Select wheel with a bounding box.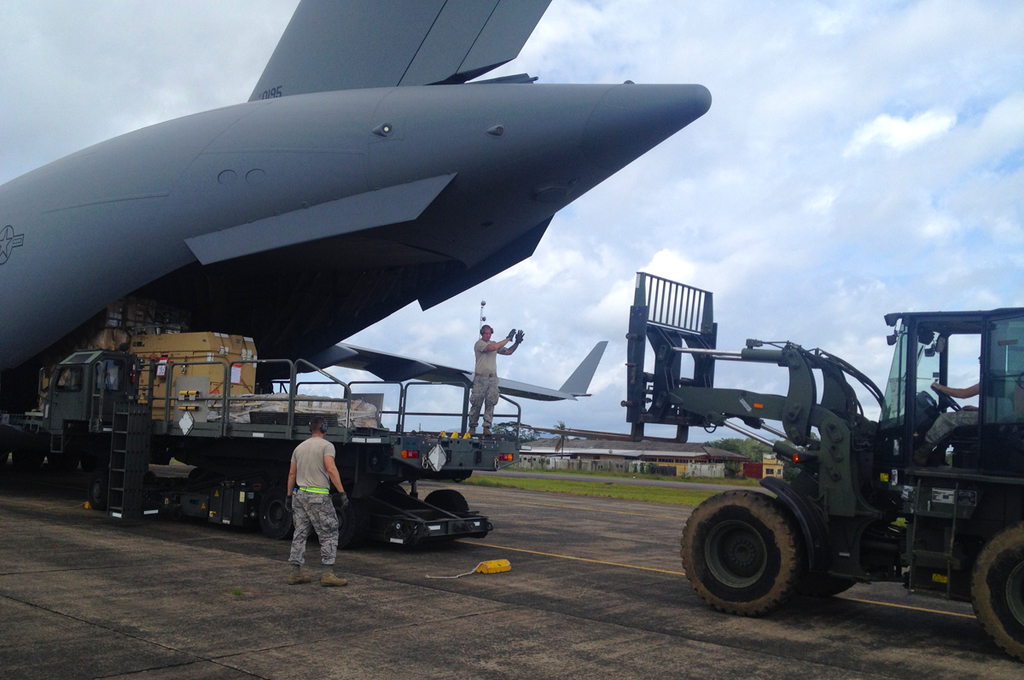
region(84, 468, 108, 511).
